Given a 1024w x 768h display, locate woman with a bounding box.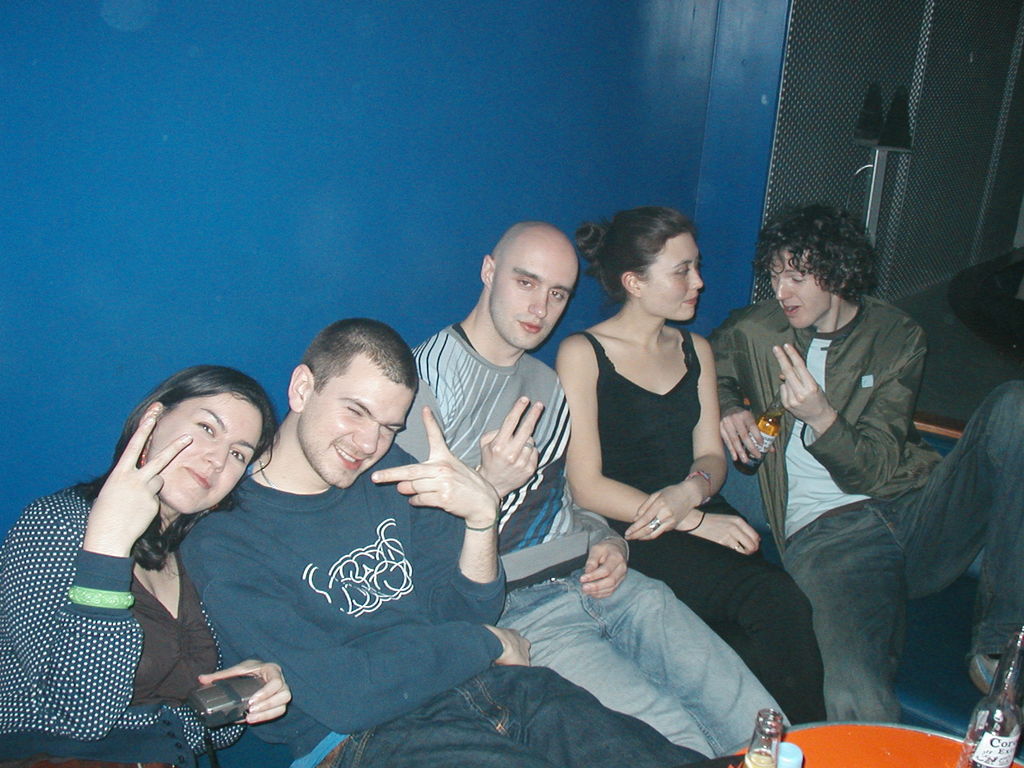
Located: 42/330/290/767.
